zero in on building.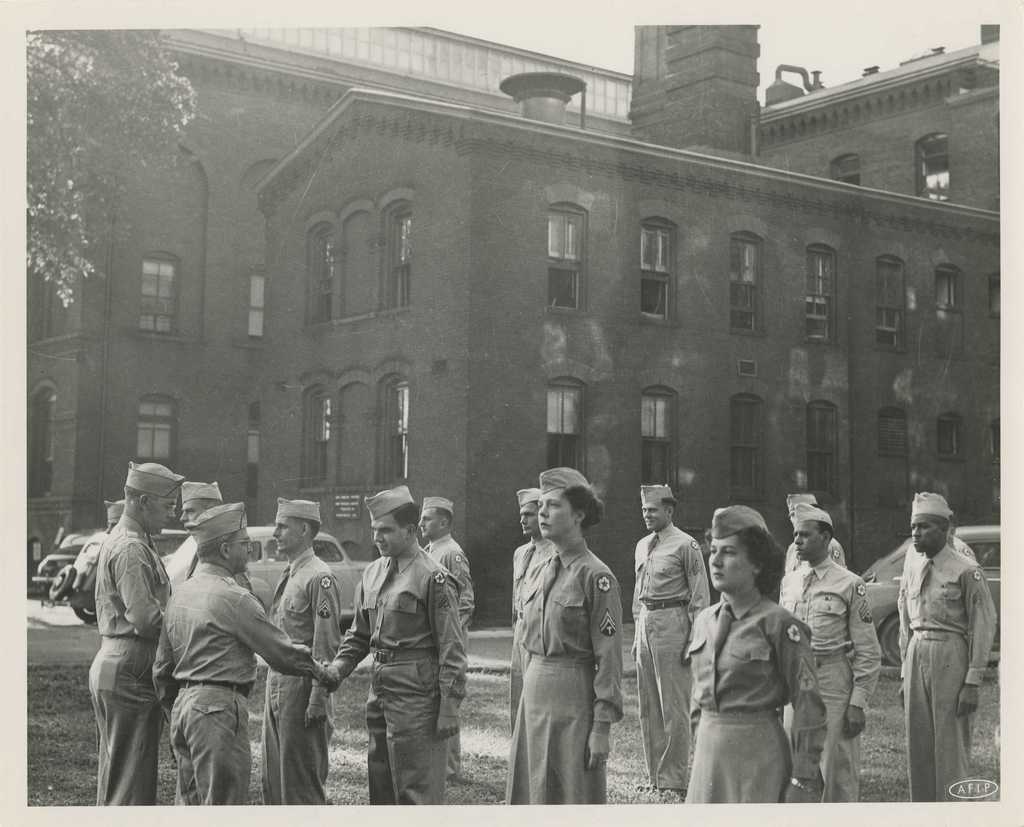
Zeroed in: locate(30, 31, 632, 584).
